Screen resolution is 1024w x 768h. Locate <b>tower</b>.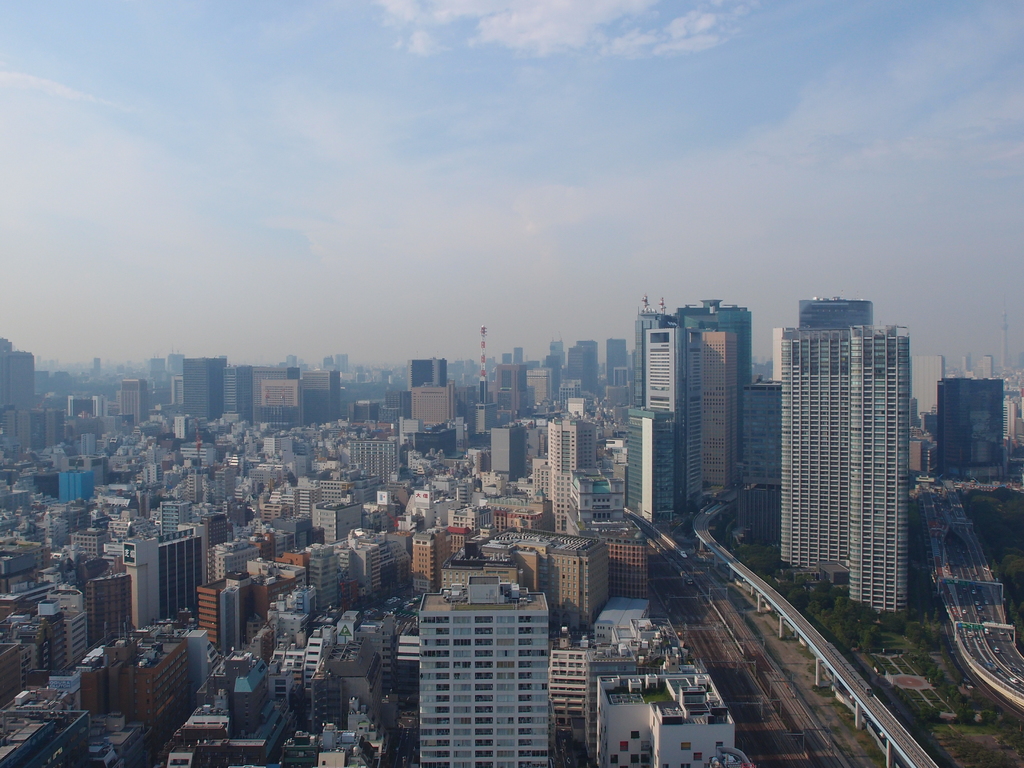
bbox=[983, 356, 993, 381].
